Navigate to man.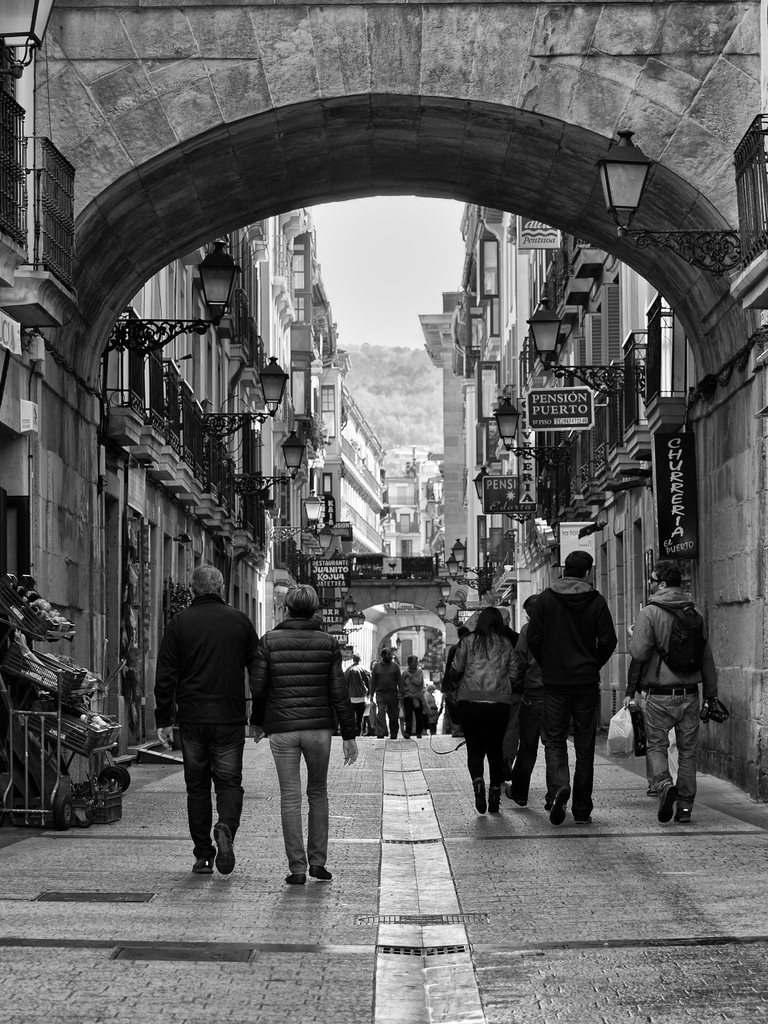
Navigation target: select_region(625, 554, 712, 822).
